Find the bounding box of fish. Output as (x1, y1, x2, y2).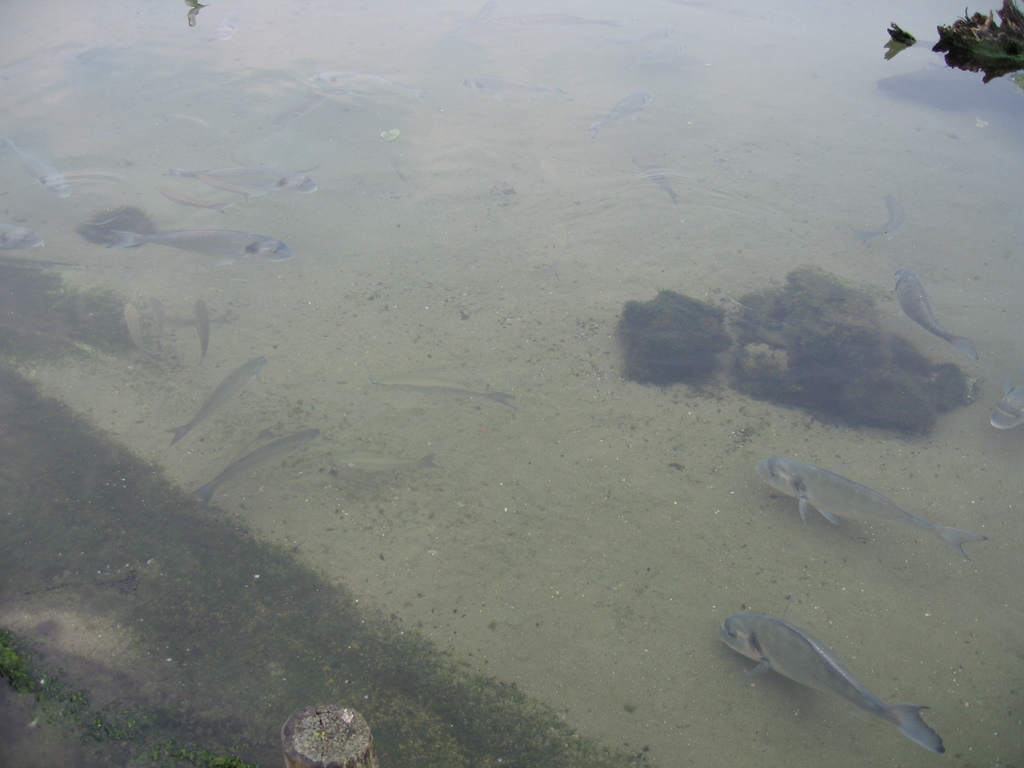
(989, 376, 1023, 430).
